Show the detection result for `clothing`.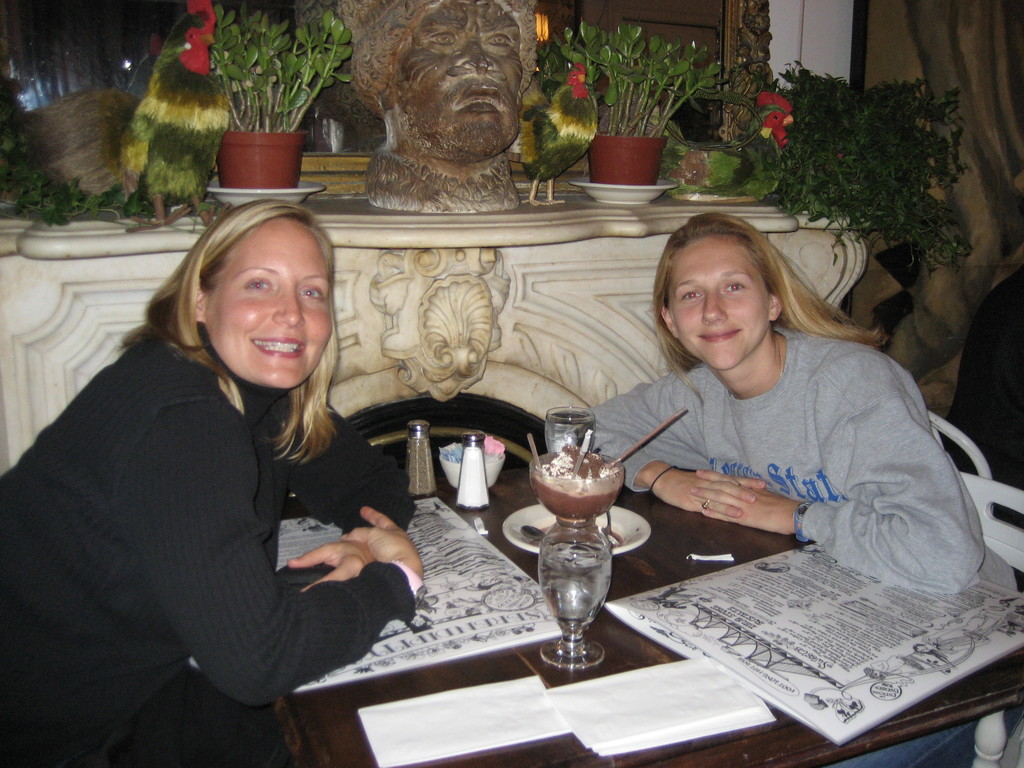
x1=4 y1=317 x2=433 y2=767.
